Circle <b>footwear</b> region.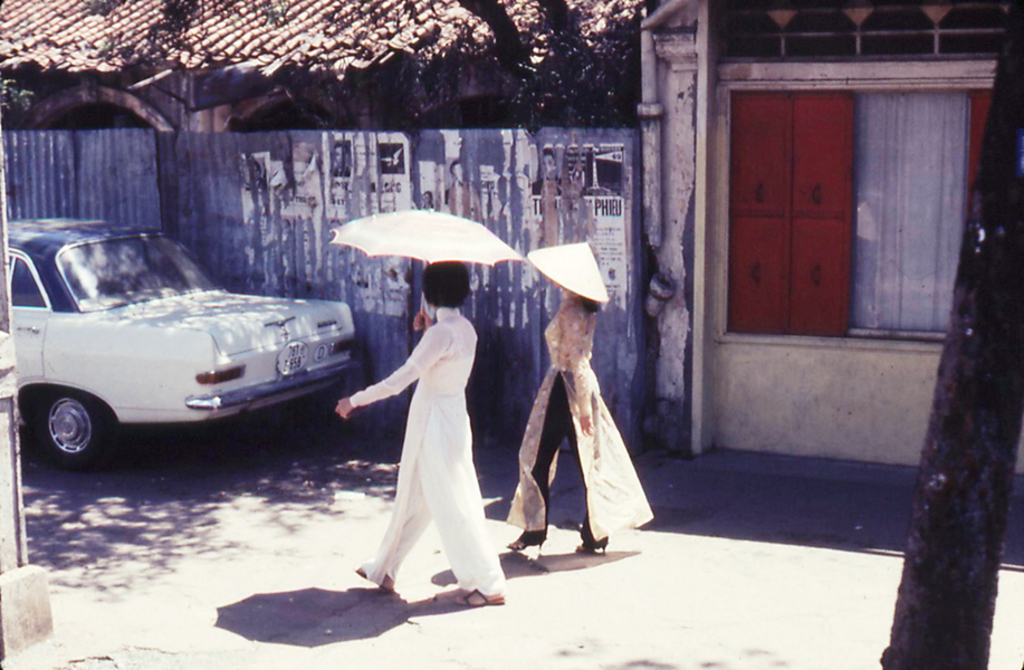
Region: (354,565,392,590).
